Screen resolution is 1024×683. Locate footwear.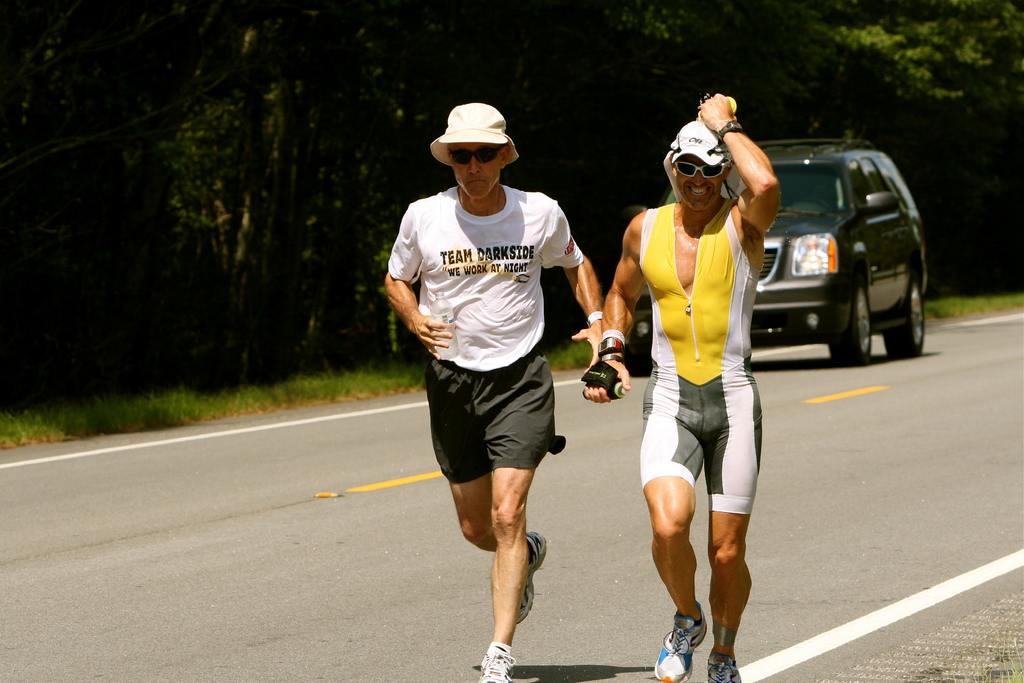
[476,653,519,682].
